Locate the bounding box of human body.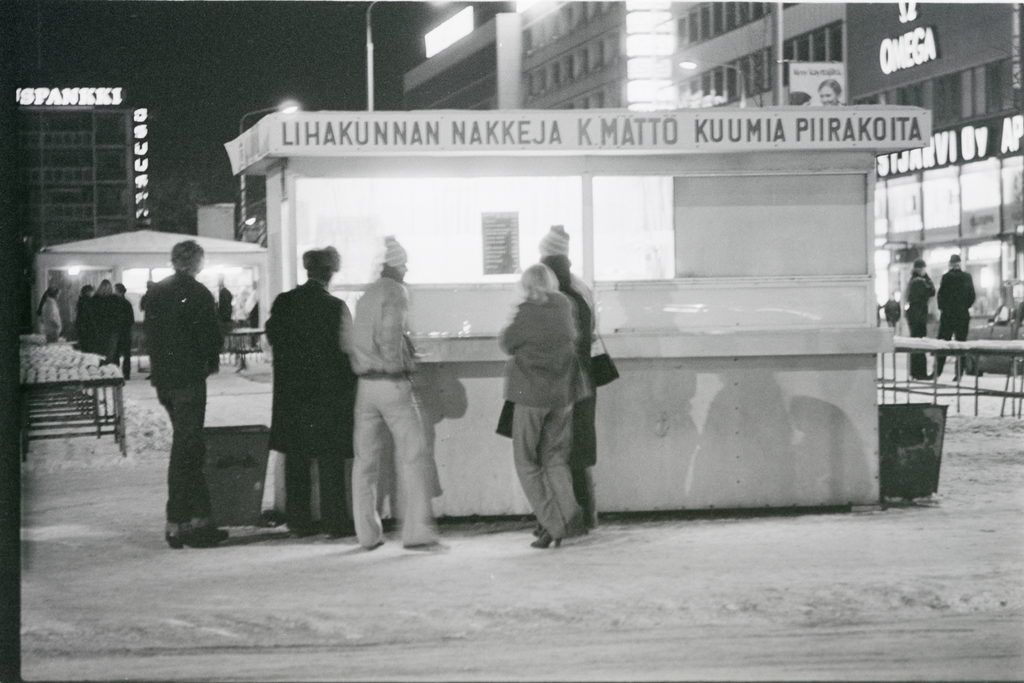
Bounding box: left=338, top=239, right=442, bottom=565.
